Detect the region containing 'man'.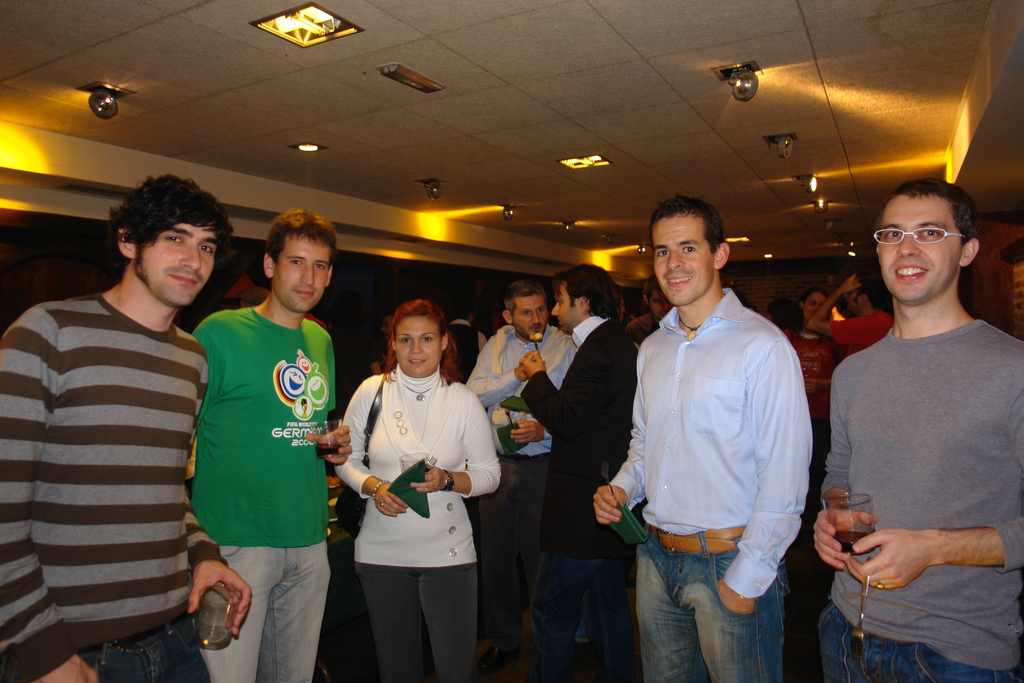
rect(194, 209, 338, 682).
